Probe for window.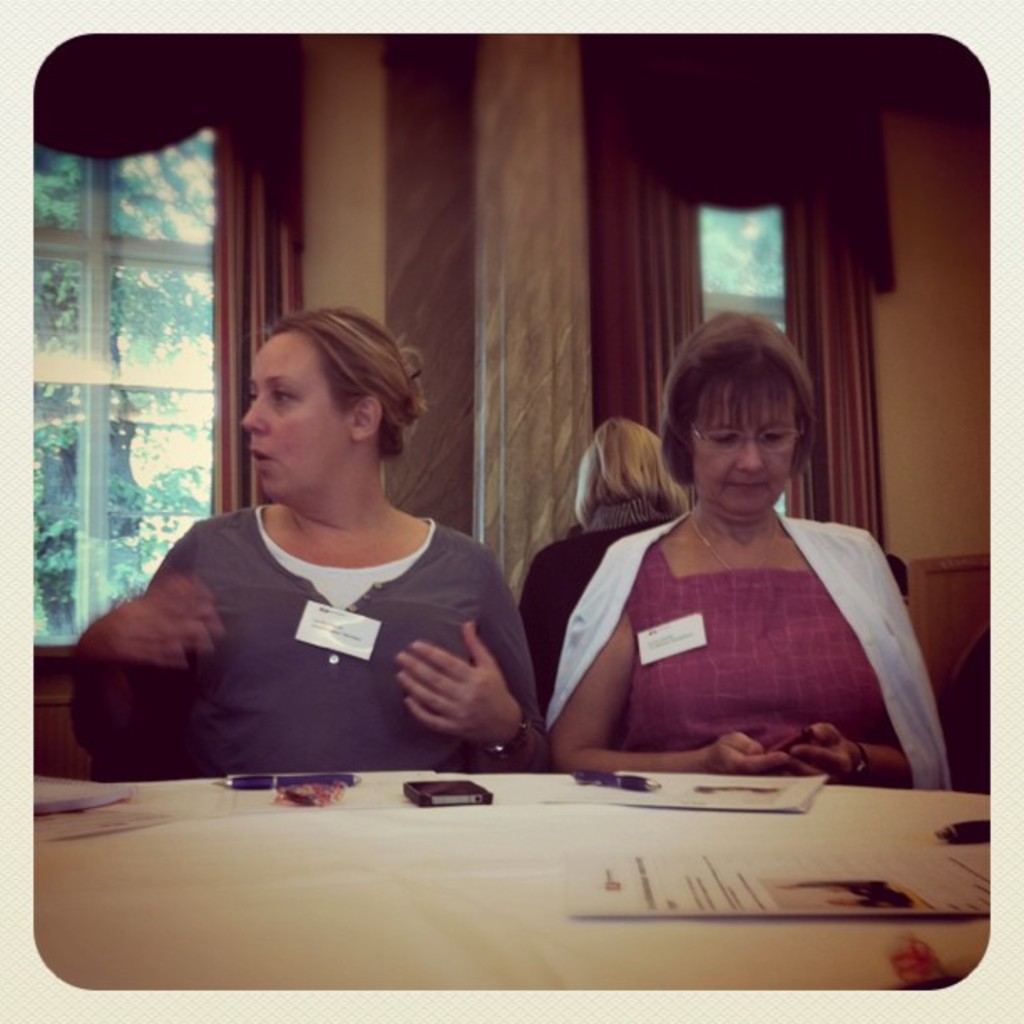
Probe result: [579,37,890,550].
